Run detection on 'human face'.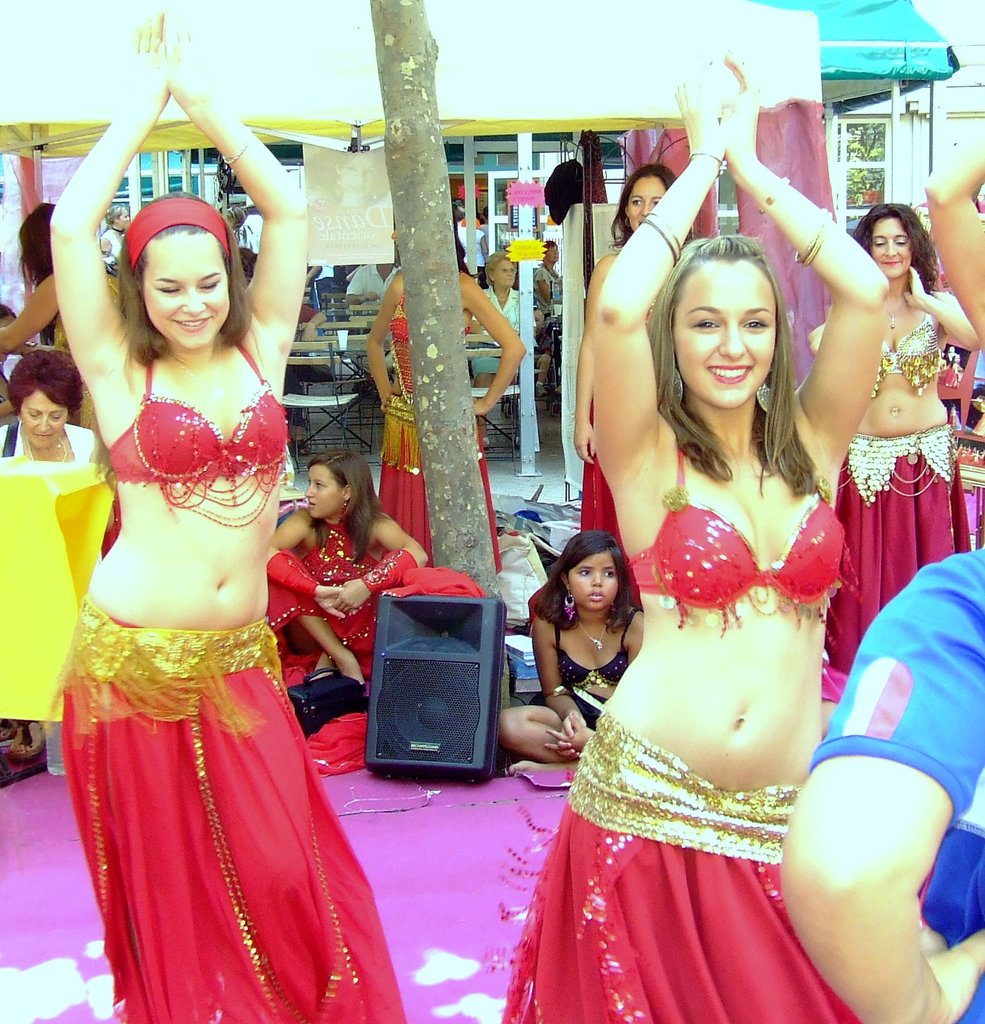
Result: crop(139, 232, 230, 343).
